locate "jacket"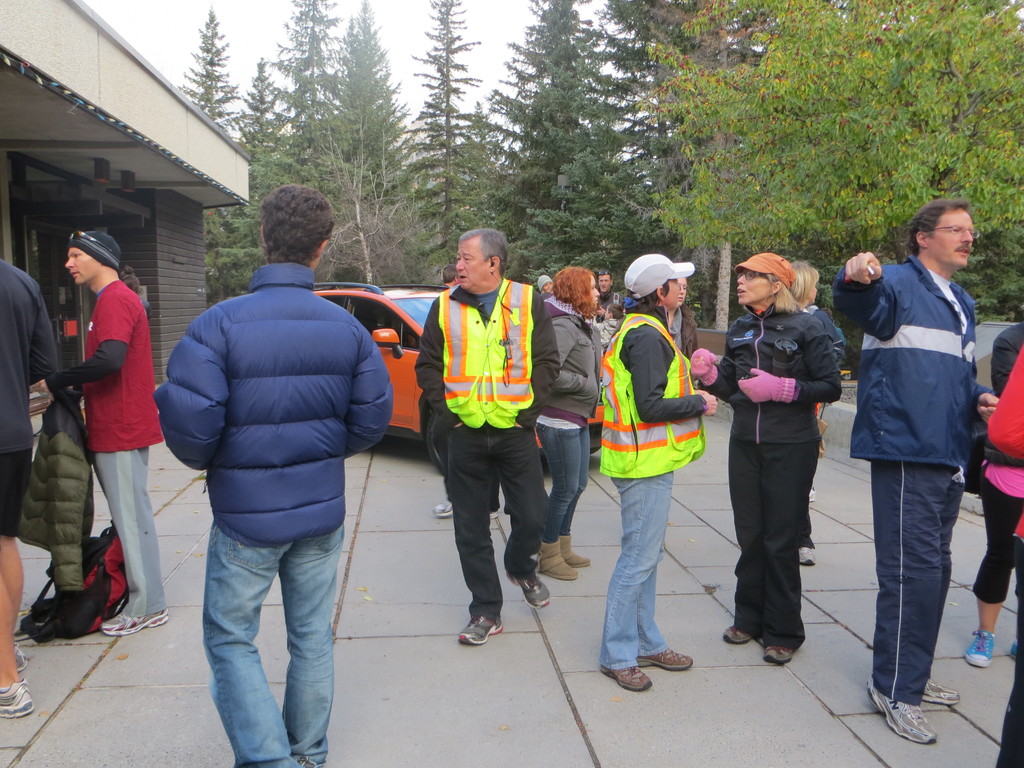
(154, 262, 399, 568)
